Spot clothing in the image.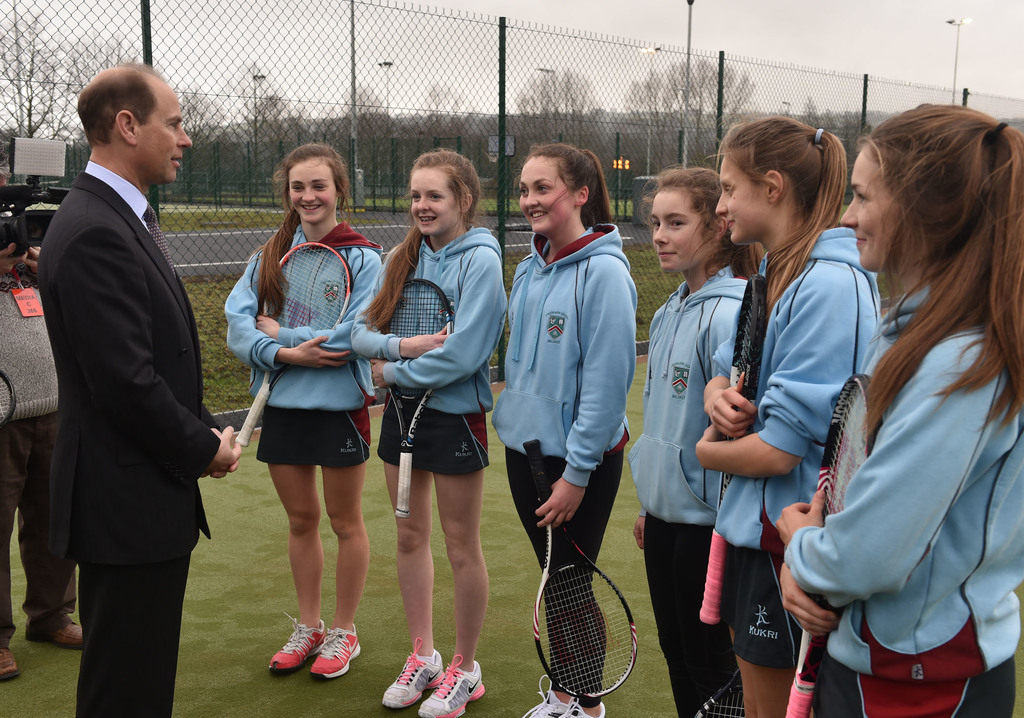
clothing found at 355, 228, 509, 472.
